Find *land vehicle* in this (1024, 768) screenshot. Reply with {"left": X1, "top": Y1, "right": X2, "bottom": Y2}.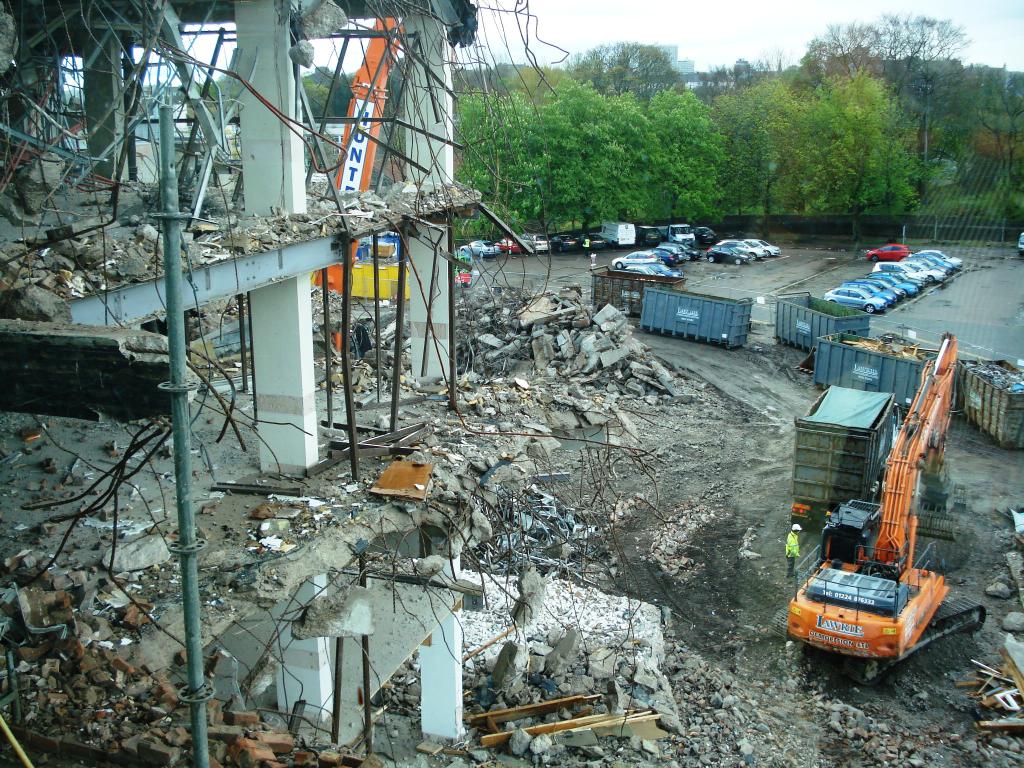
{"left": 496, "top": 237, "right": 520, "bottom": 253}.
